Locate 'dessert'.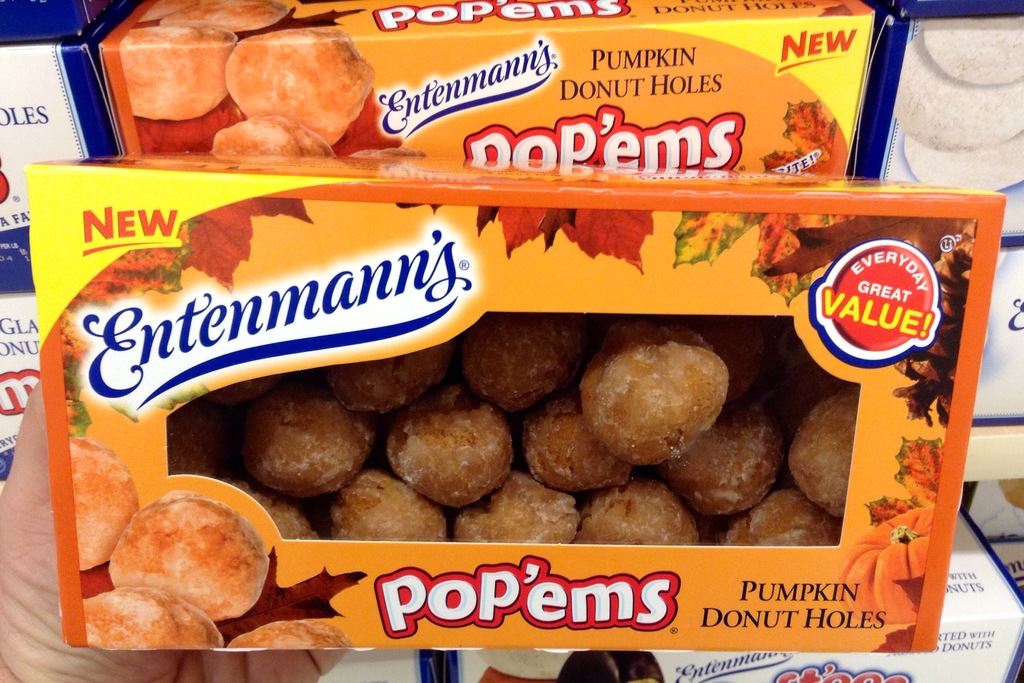
Bounding box: rect(517, 394, 637, 491).
